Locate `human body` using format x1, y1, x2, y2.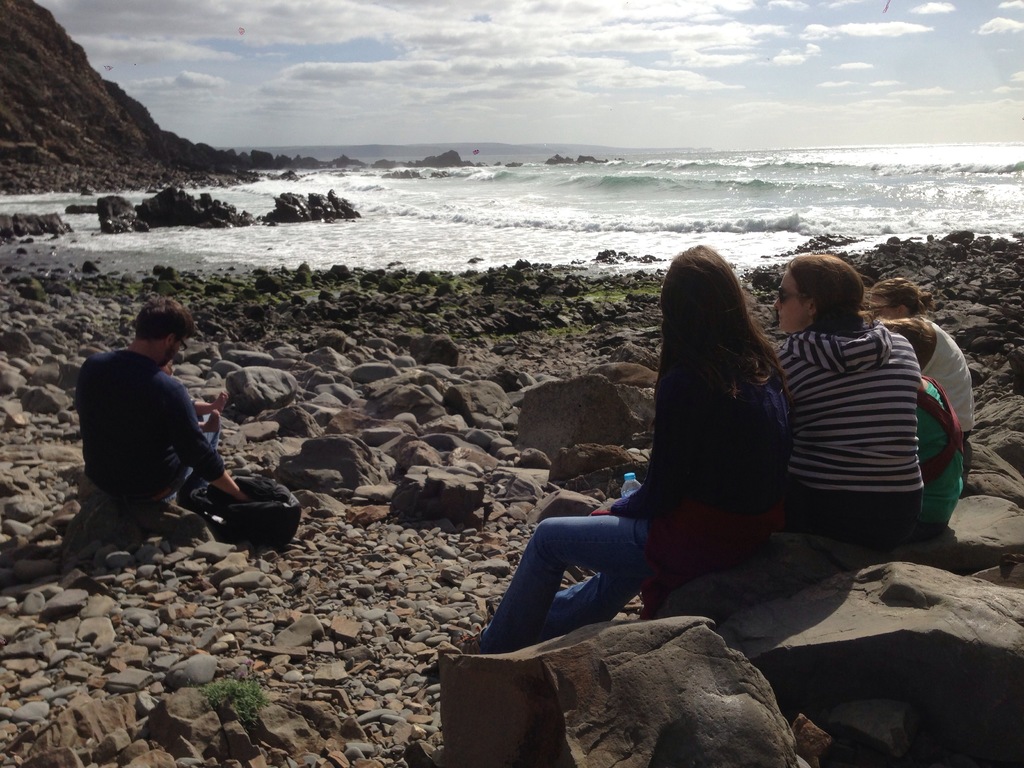
450, 354, 797, 654.
